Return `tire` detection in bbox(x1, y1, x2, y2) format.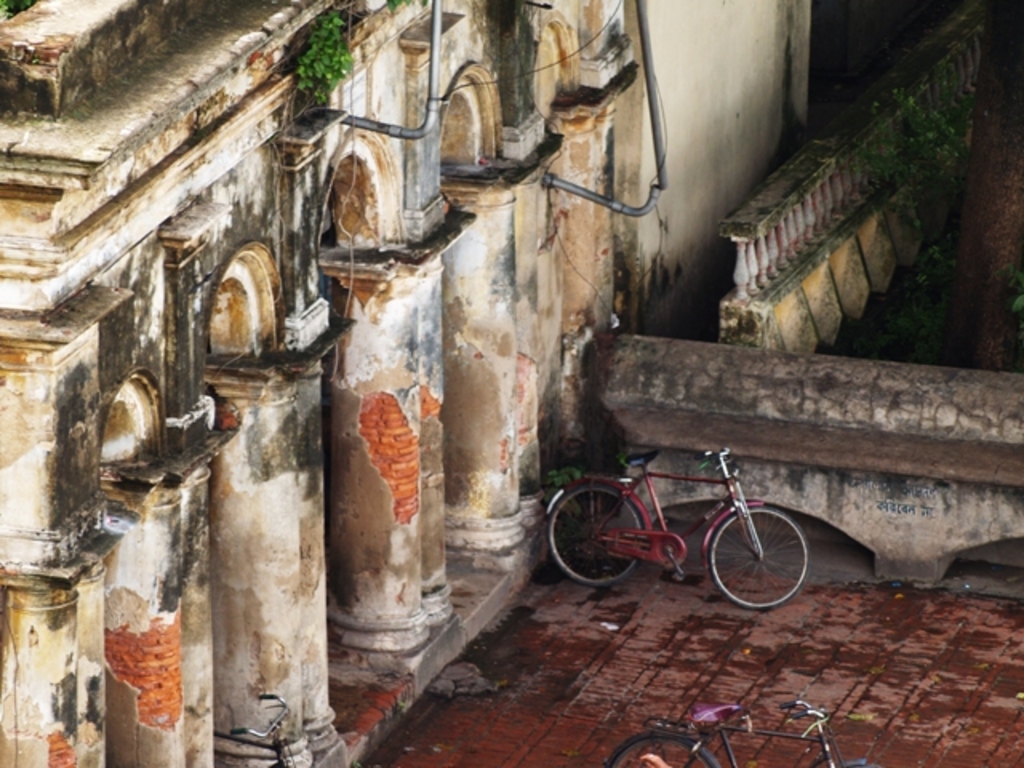
bbox(611, 734, 707, 766).
